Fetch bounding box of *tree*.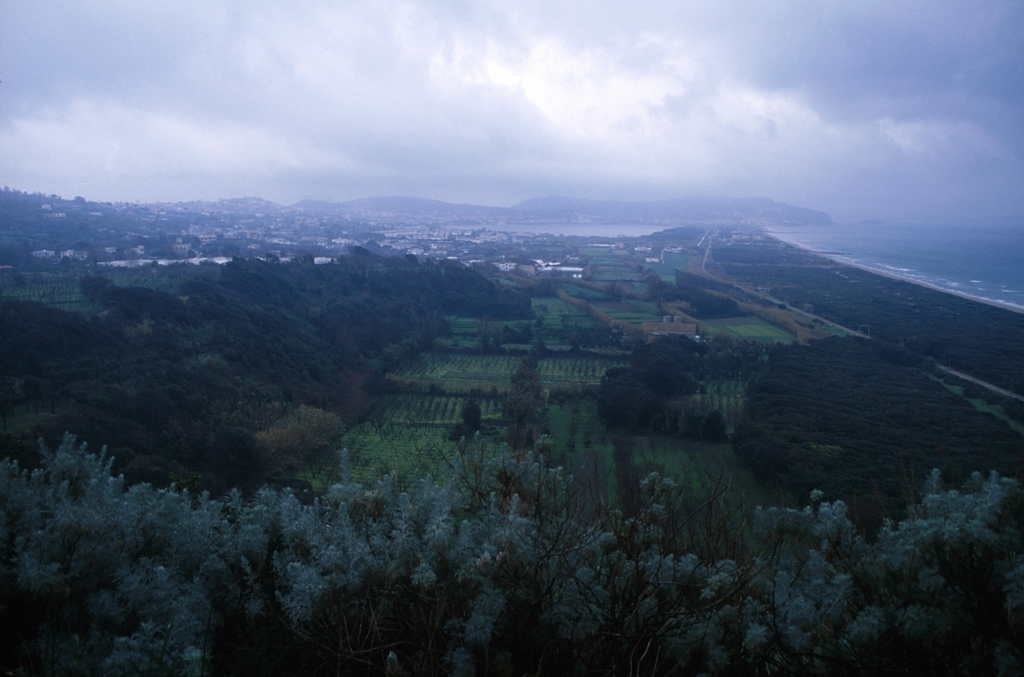
Bbox: crop(0, 430, 1023, 676).
